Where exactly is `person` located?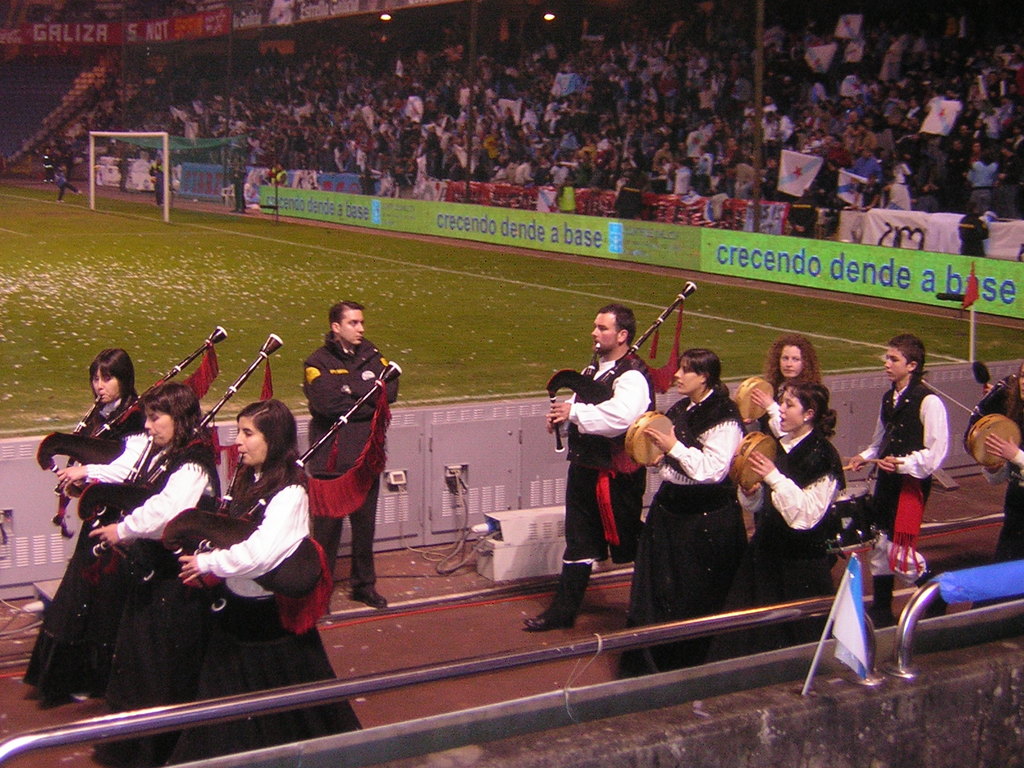
Its bounding box is bbox(525, 300, 653, 621).
